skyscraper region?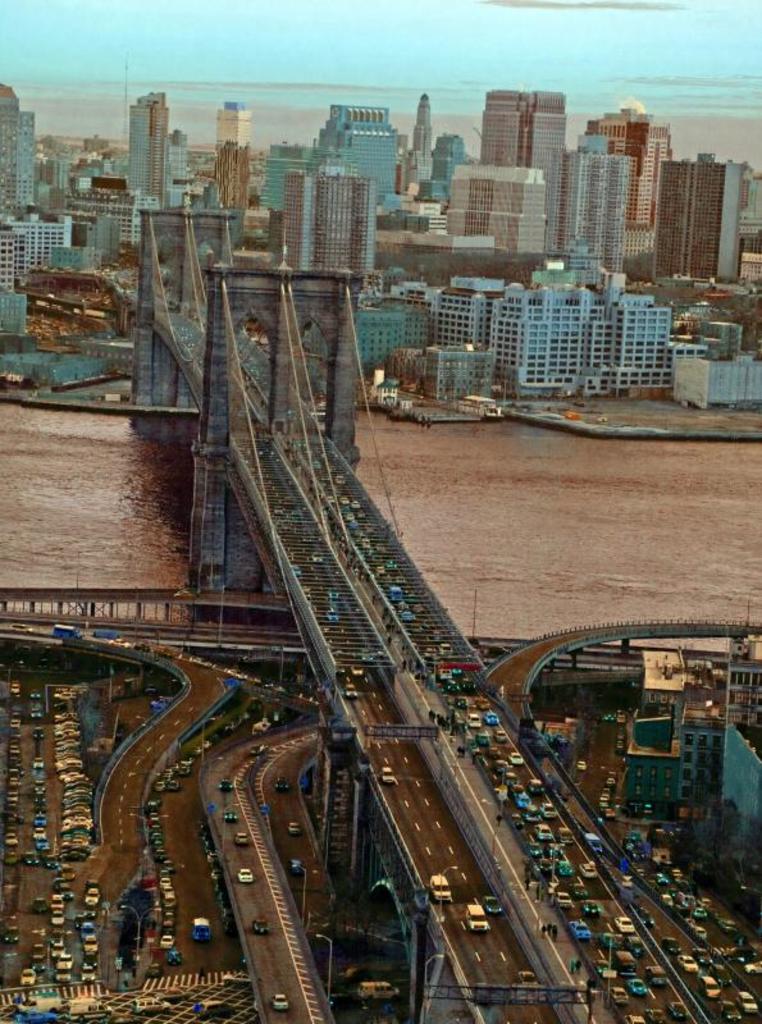
Rect(19, 215, 73, 265)
